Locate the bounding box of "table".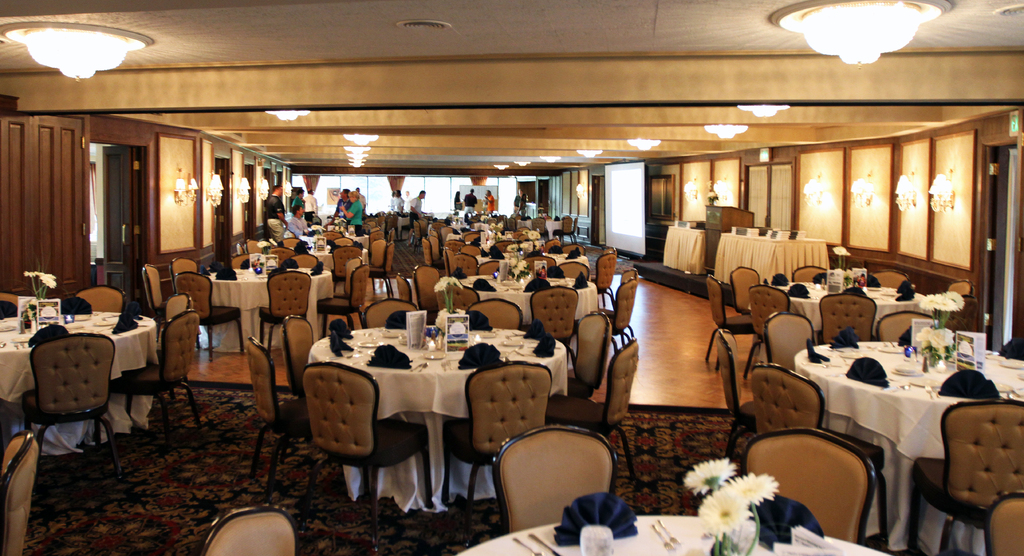
Bounding box: box=[792, 338, 1023, 555].
